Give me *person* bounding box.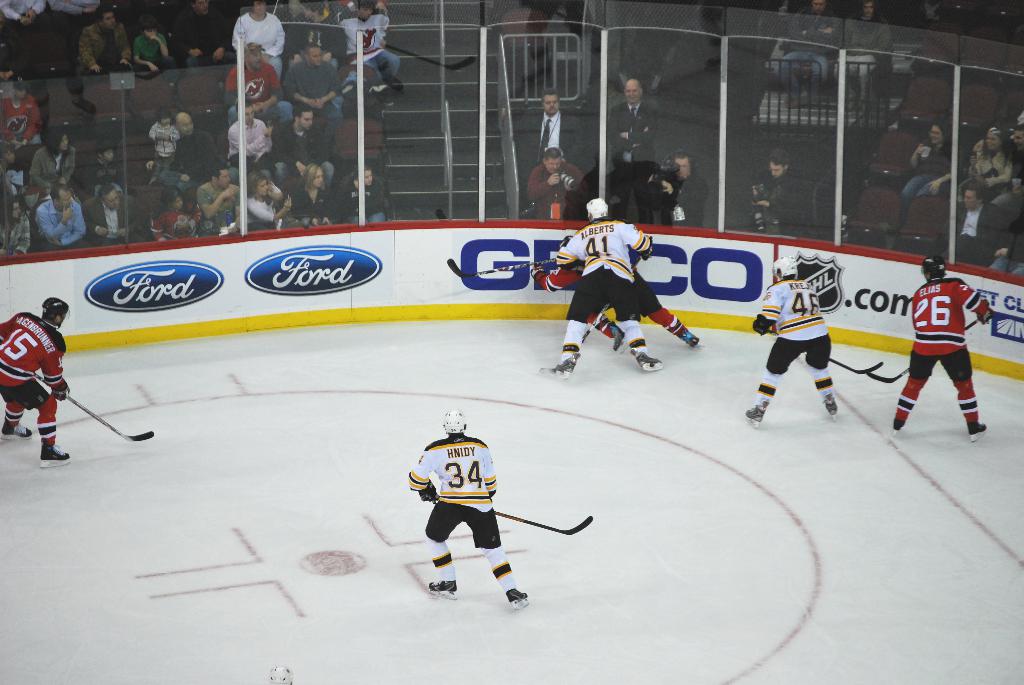
(left=0, top=297, right=73, bottom=469).
